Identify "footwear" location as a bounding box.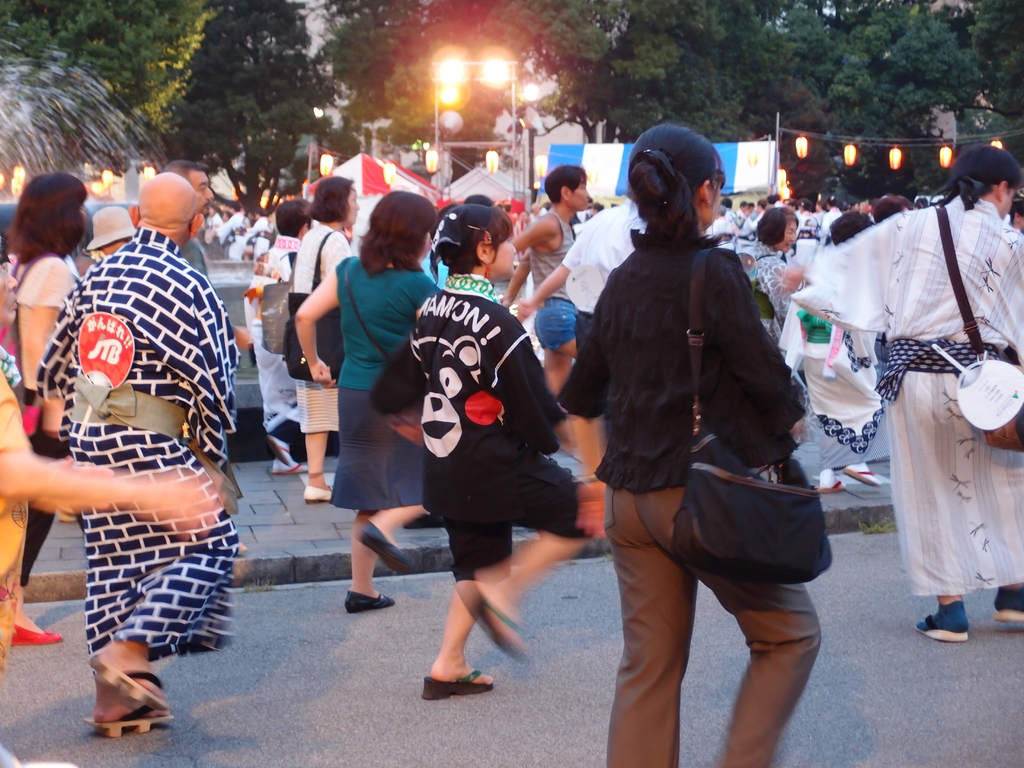
89,653,170,706.
